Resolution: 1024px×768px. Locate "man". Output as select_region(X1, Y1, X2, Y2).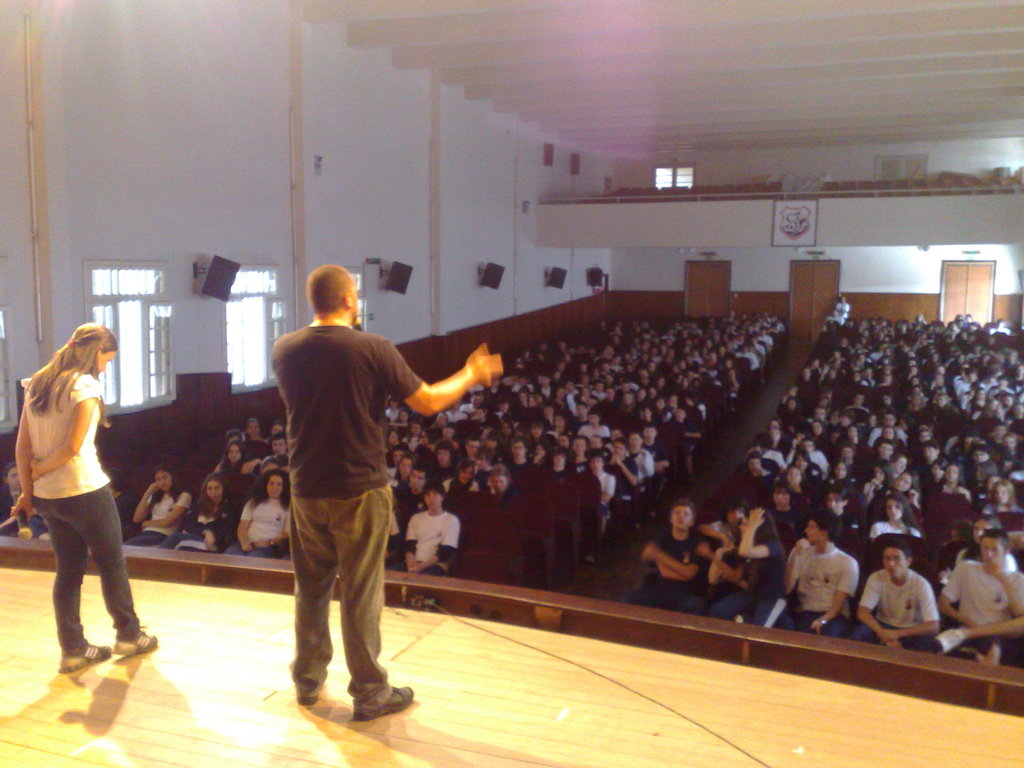
select_region(931, 527, 1023, 665).
